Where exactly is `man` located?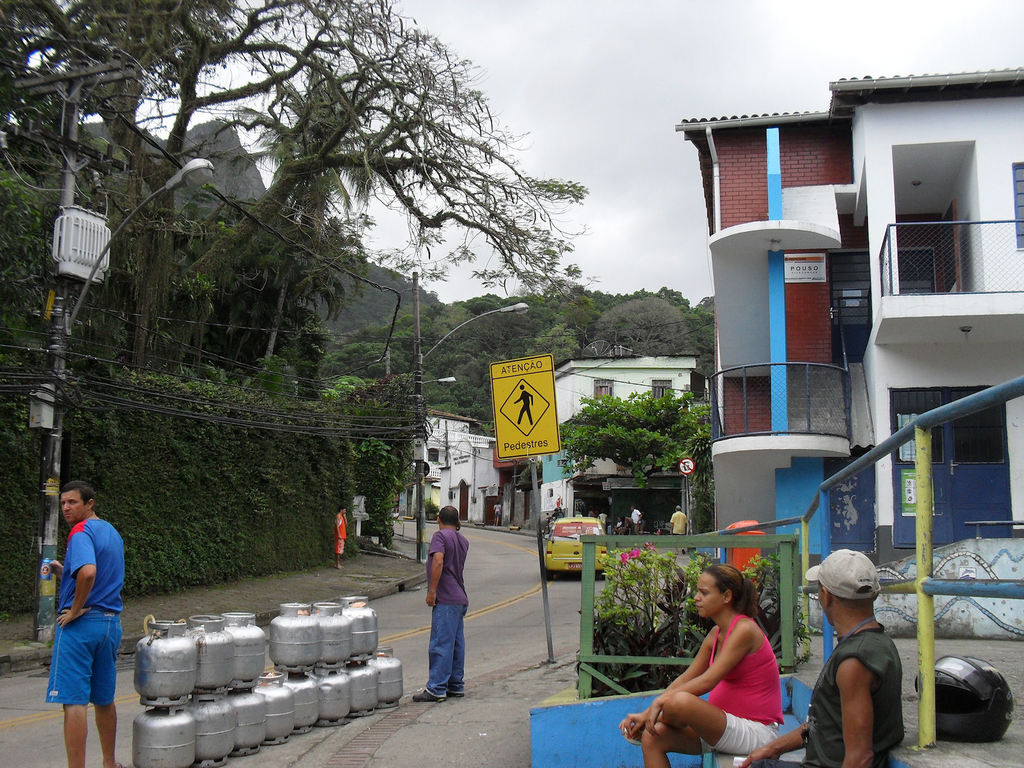
Its bounding box is left=409, top=502, right=468, bottom=705.
